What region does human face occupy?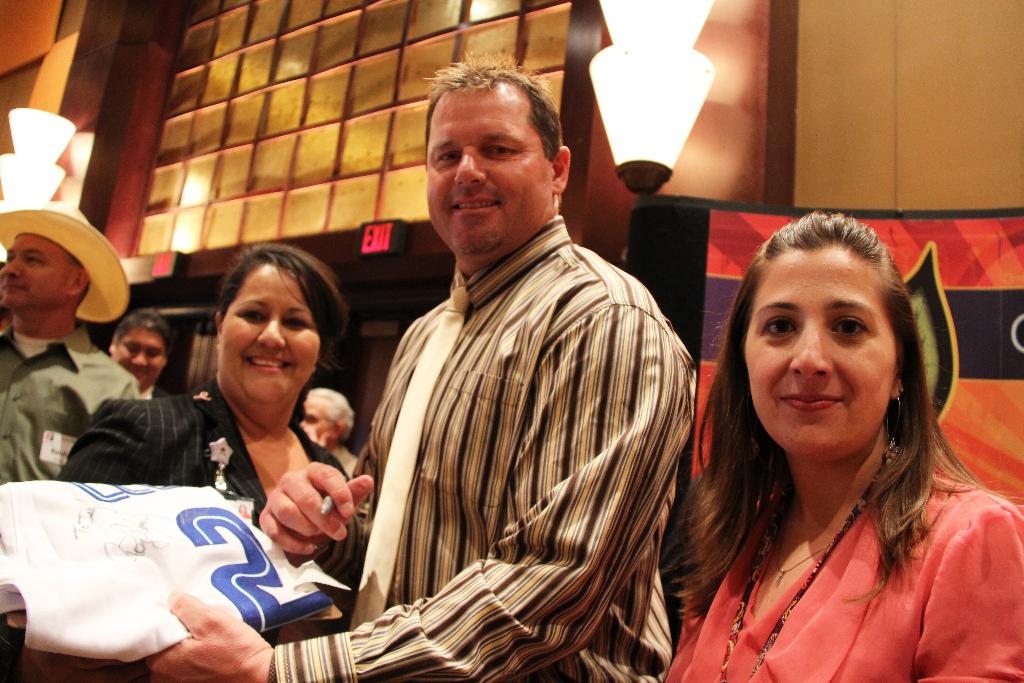
[744,239,897,459].
